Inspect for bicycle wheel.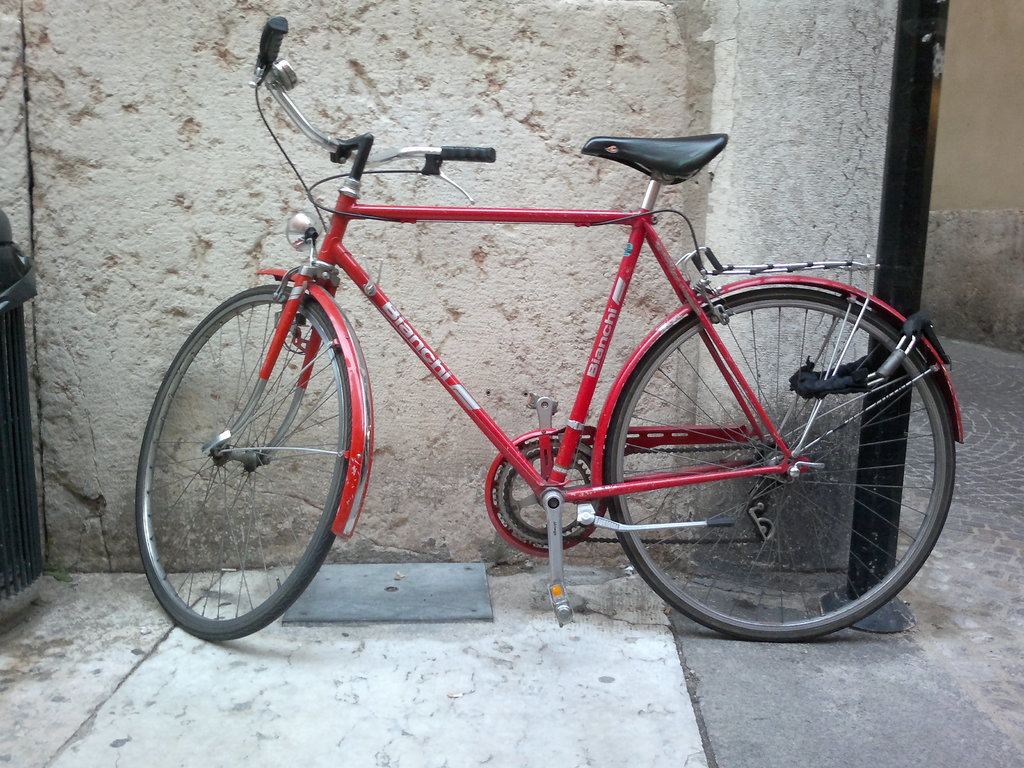
Inspection: 148, 276, 385, 648.
